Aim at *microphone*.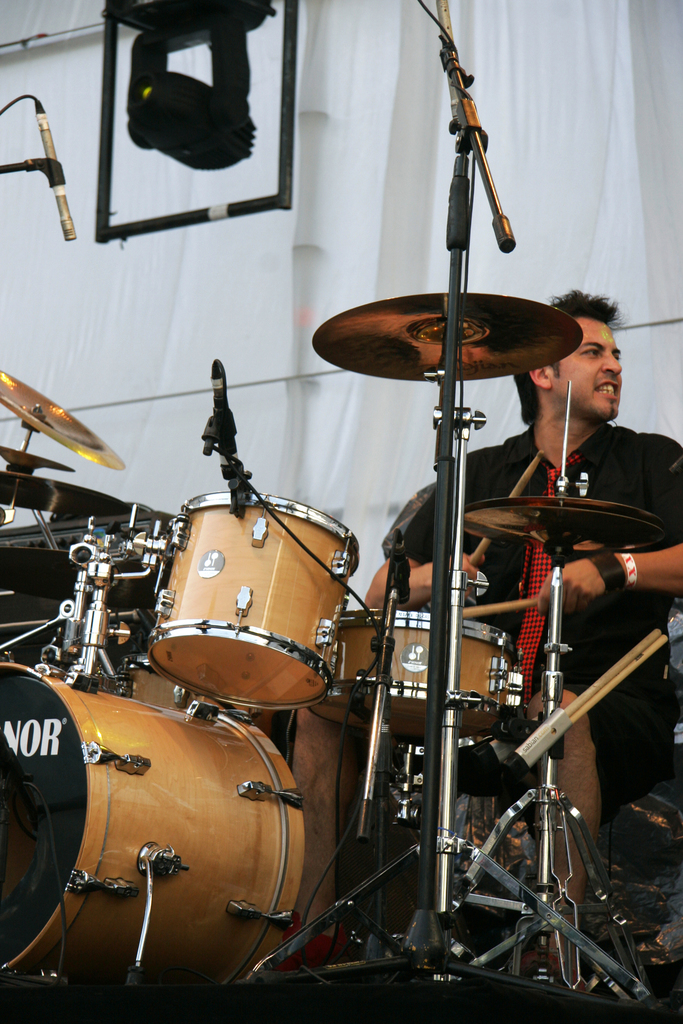
Aimed at x1=35 y1=106 x2=78 y2=242.
